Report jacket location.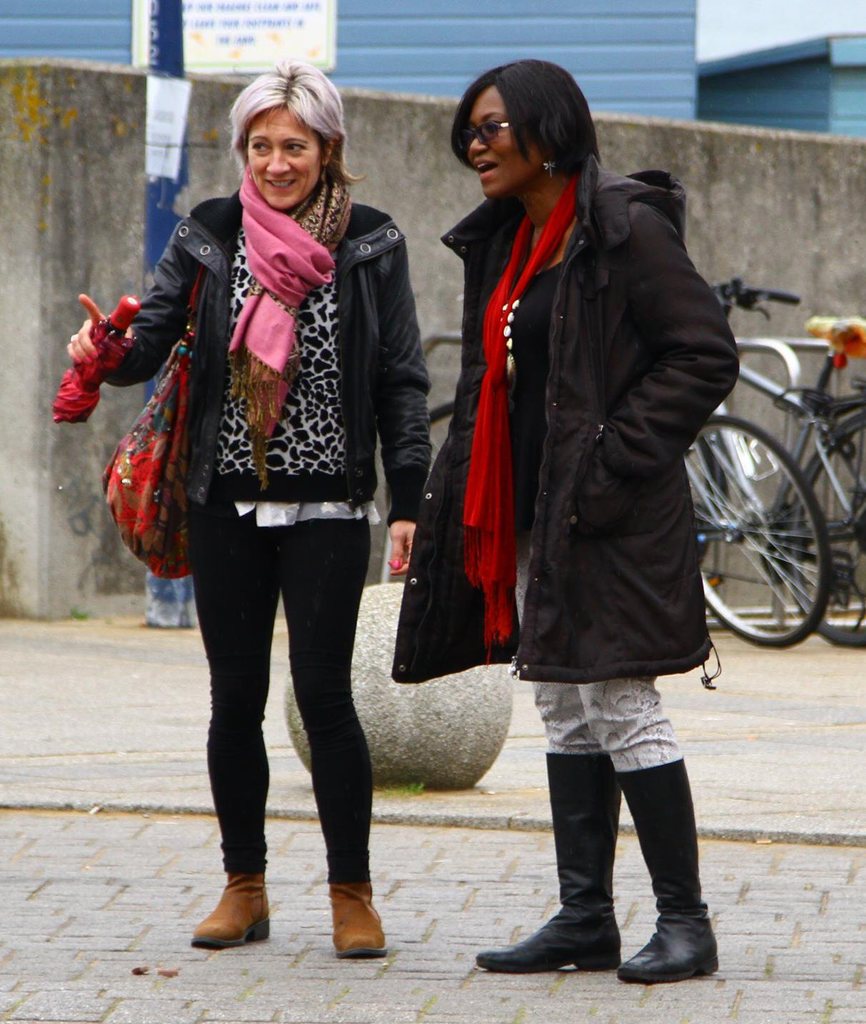
Report: <box>96,185,433,522</box>.
